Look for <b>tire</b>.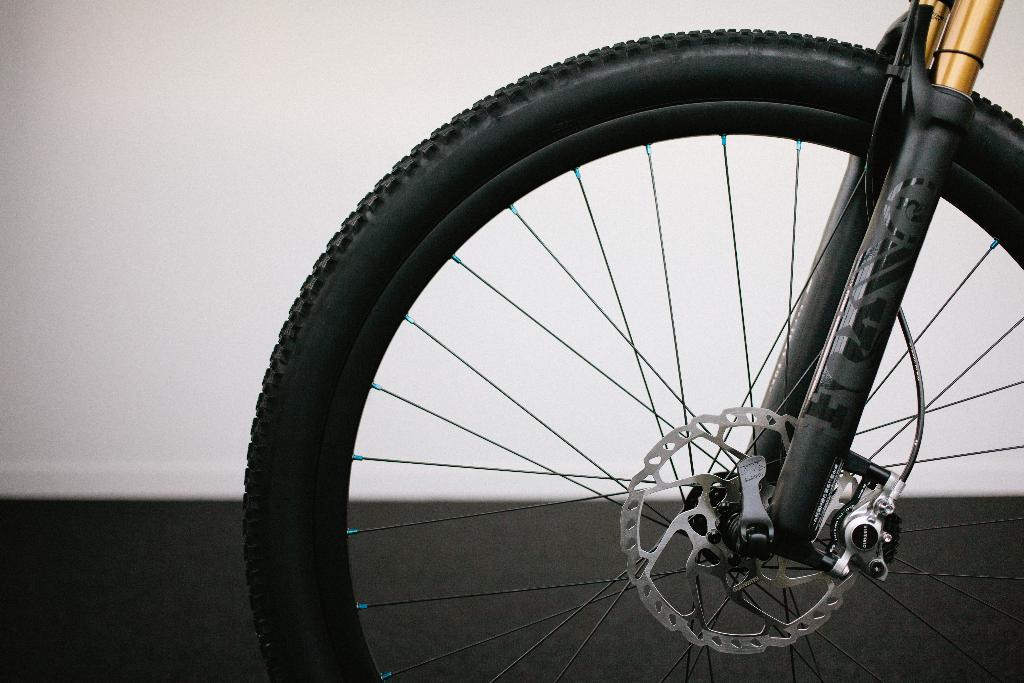
Found: BBox(278, 10, 977, 679).
